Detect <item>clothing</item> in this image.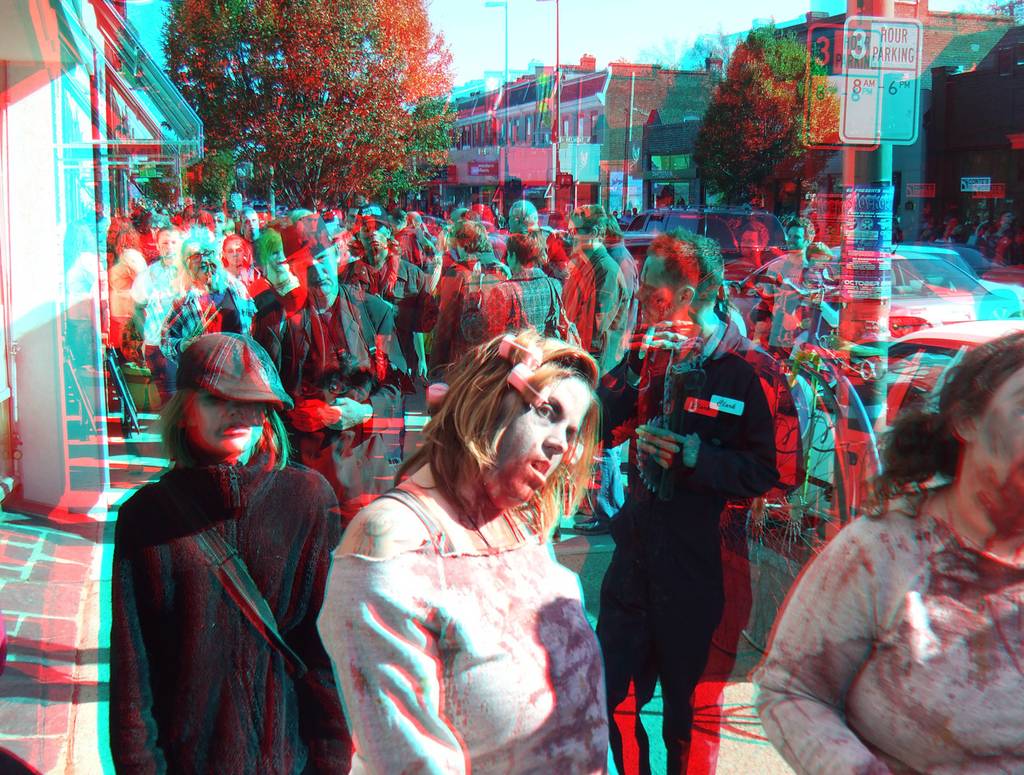
Detection: [left=438, top=260, right=527, bottom=357].
